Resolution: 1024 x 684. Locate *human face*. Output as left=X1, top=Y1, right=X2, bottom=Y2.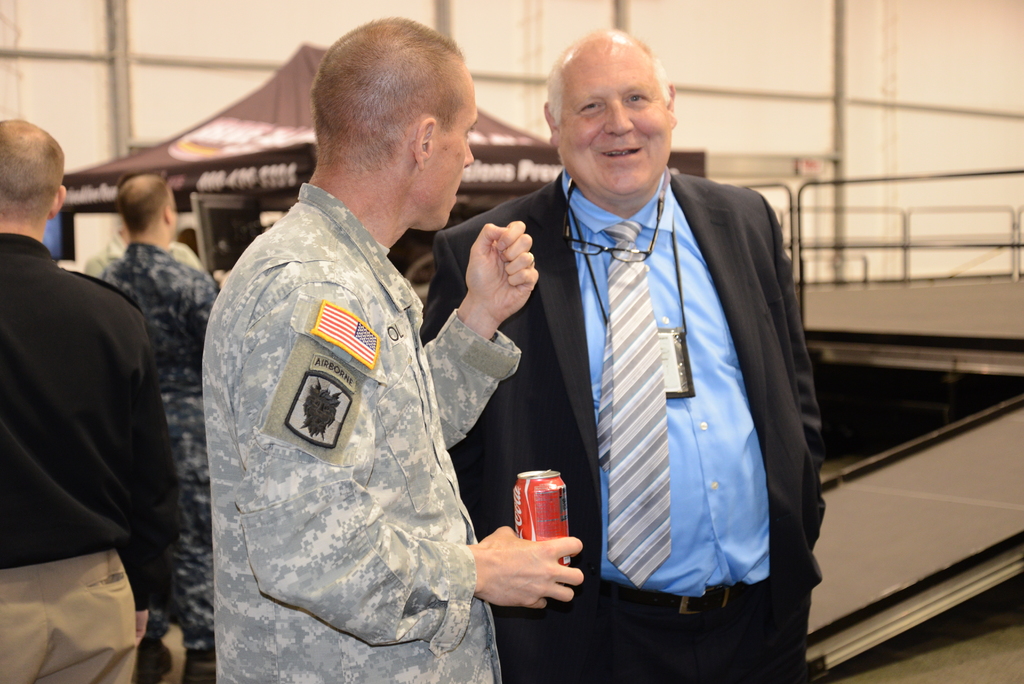
left=556, top=51, right=673, bottom=203.
